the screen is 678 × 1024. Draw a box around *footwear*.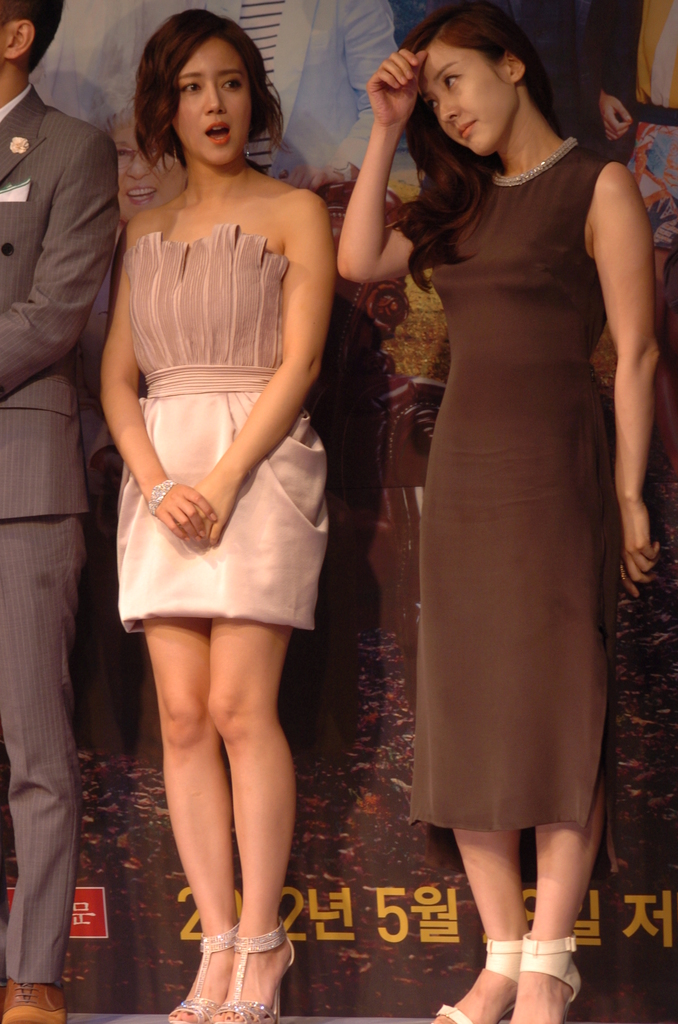
l=430, t=942, r=528, b=1023.
